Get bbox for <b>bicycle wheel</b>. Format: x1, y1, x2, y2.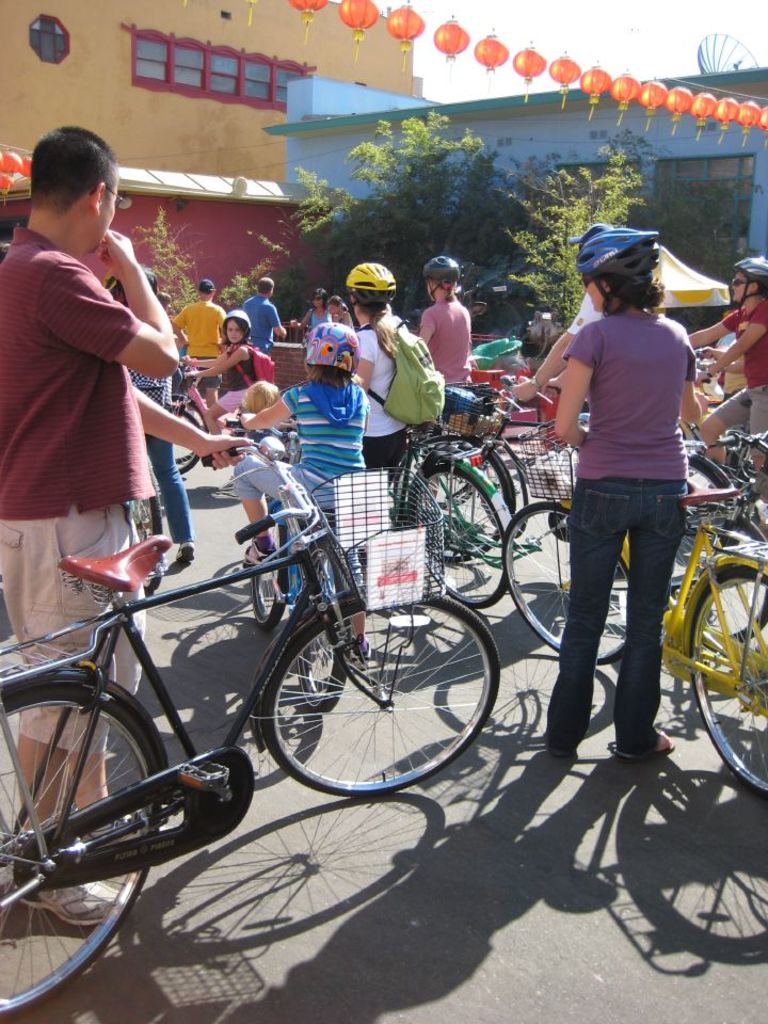
494, 499, 646, 668.
